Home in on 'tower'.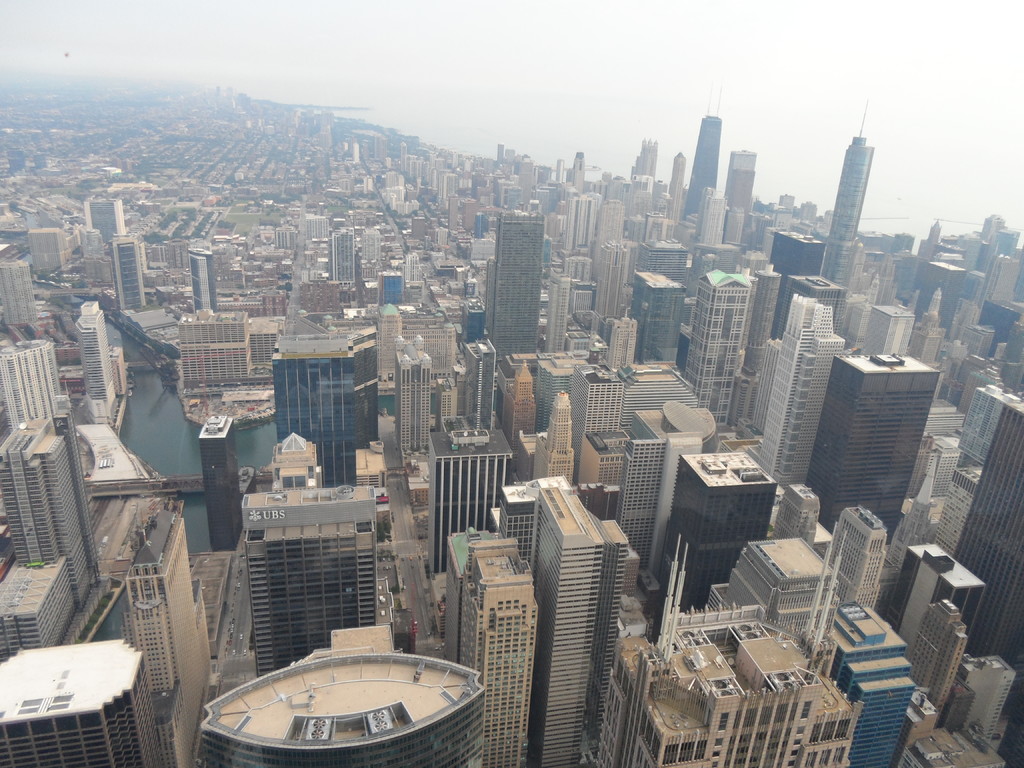
Homed in at bbox(580, 352, 678, 441).
